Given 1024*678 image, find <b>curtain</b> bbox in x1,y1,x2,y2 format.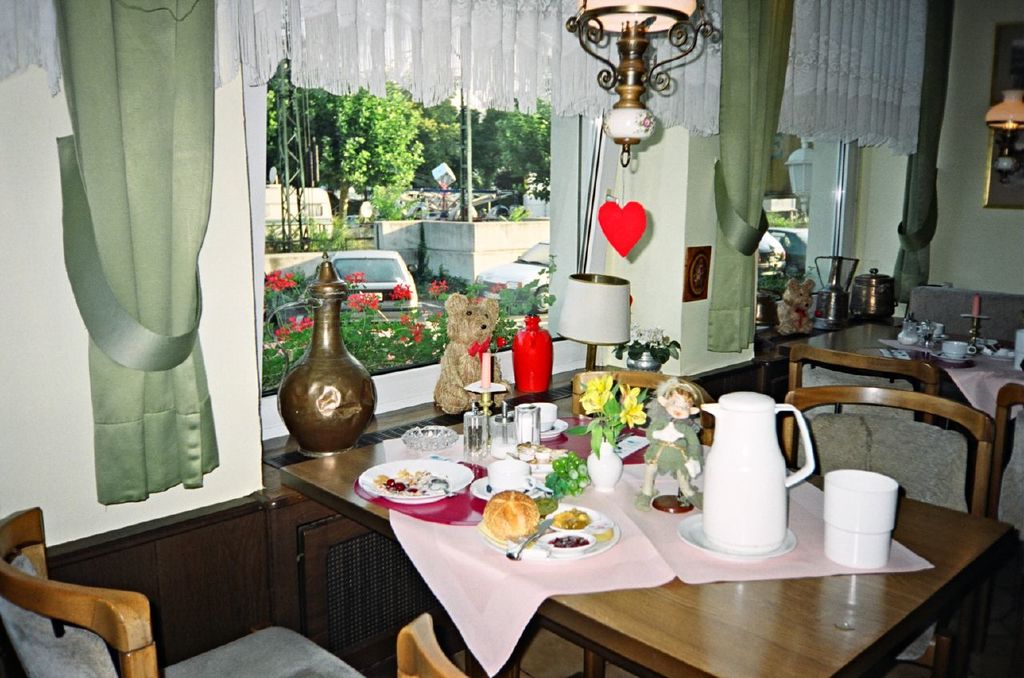
54,0,236,494.
